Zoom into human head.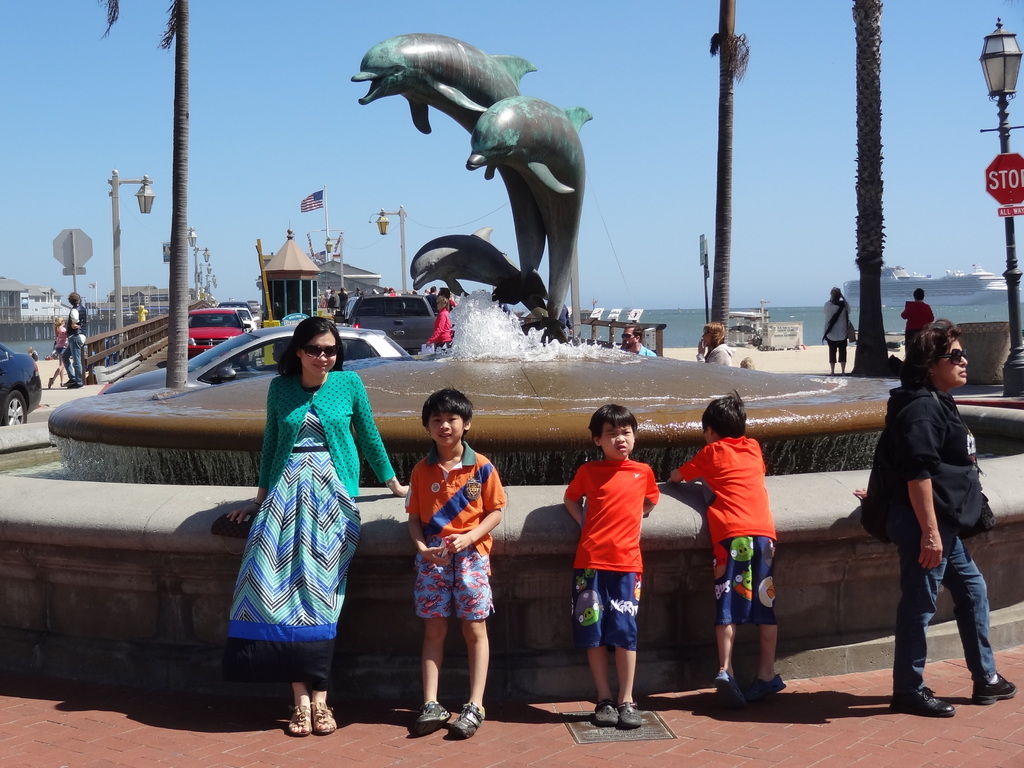
Zoom target: {"left": 700, "top": 323, "right": 724, "bottom": 348}.
